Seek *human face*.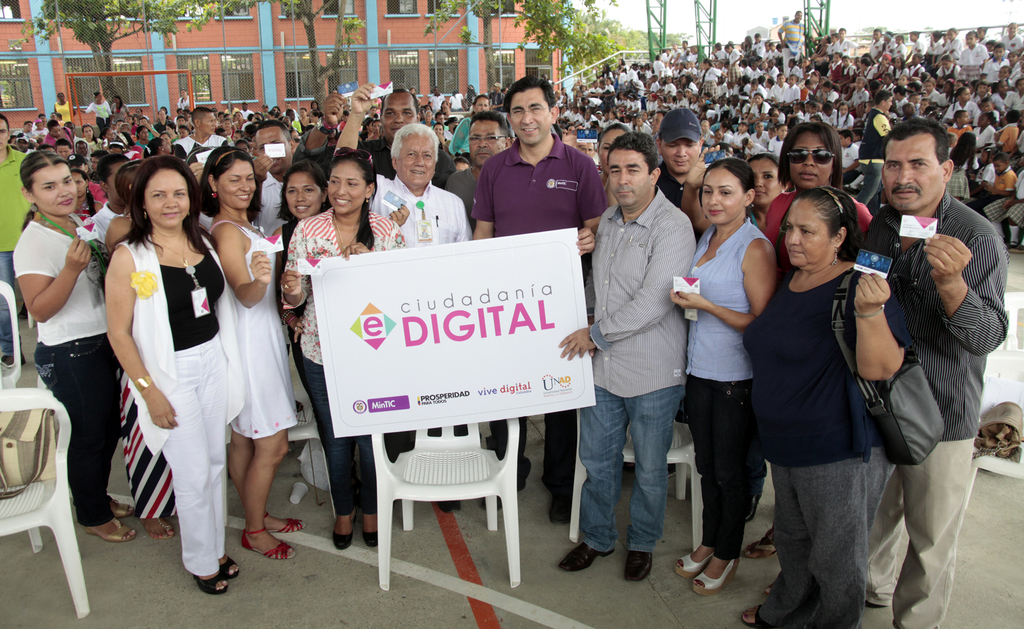
{"left": 329, "top": 163, "right": 368, "bottom": 215}.
